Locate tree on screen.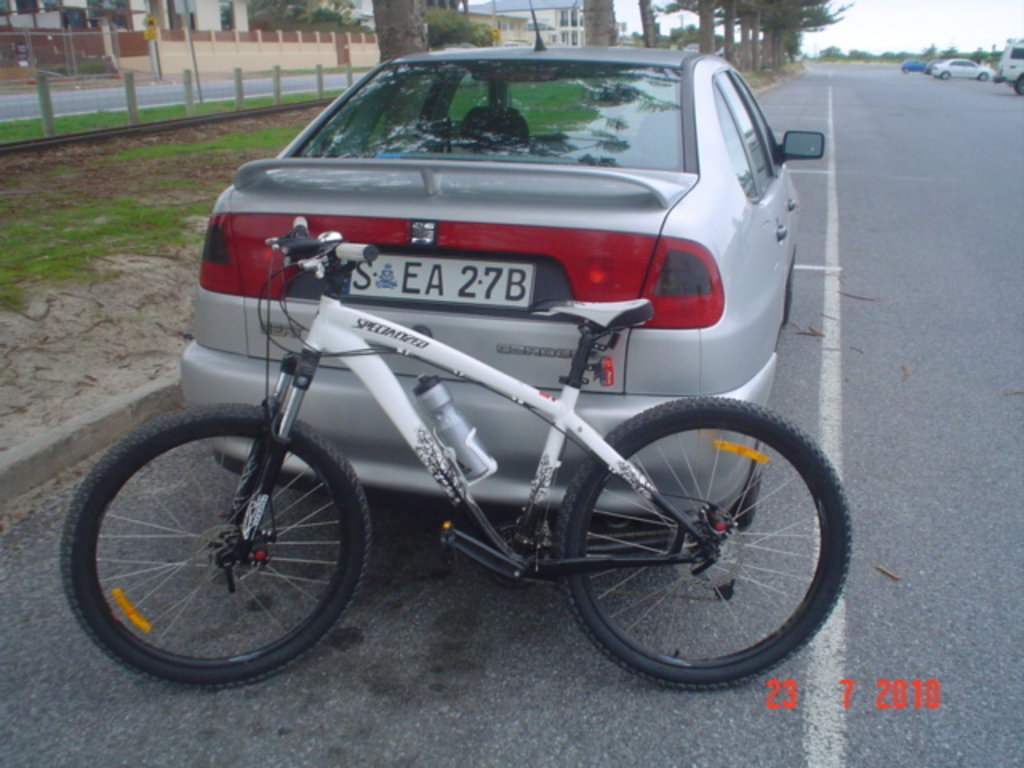
On screen at (874, 54, 915, 62).
